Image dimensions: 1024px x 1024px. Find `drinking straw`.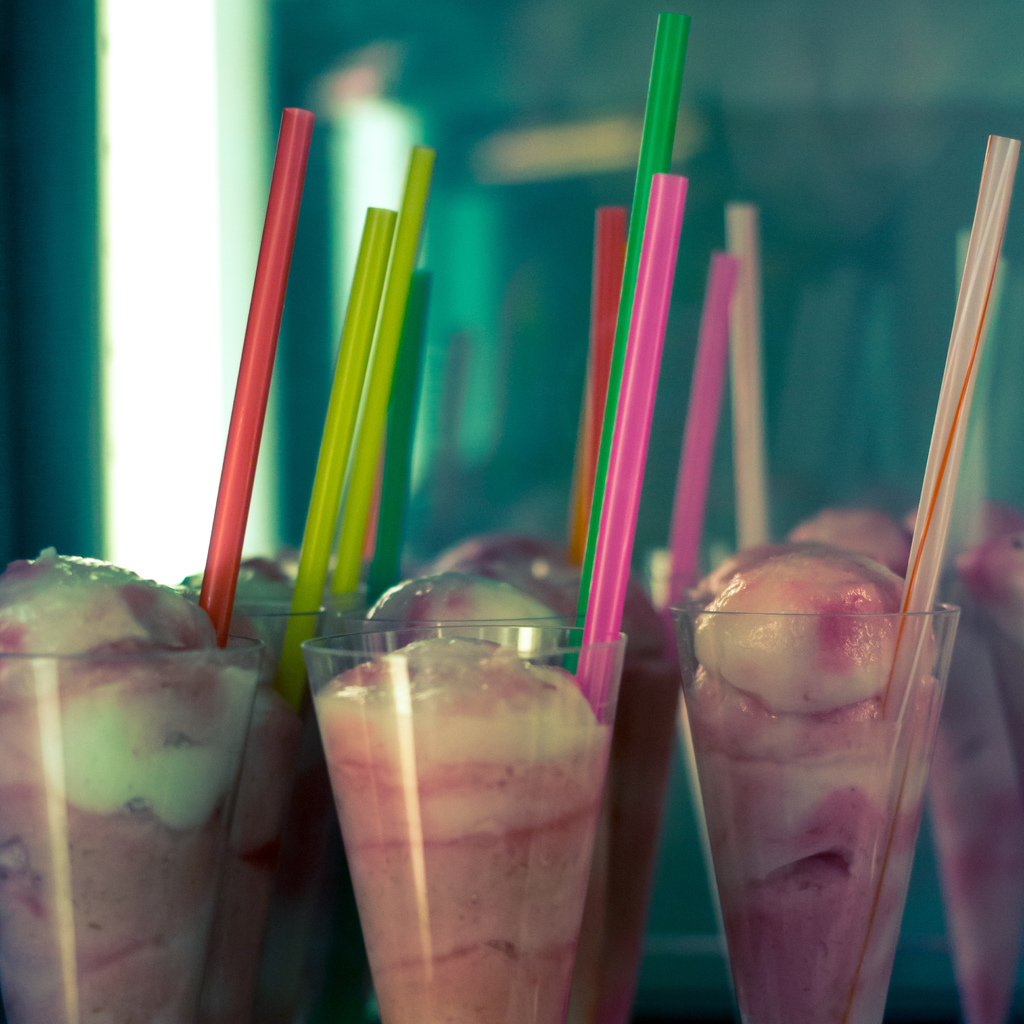
box=[330, 148, 435, 586].
